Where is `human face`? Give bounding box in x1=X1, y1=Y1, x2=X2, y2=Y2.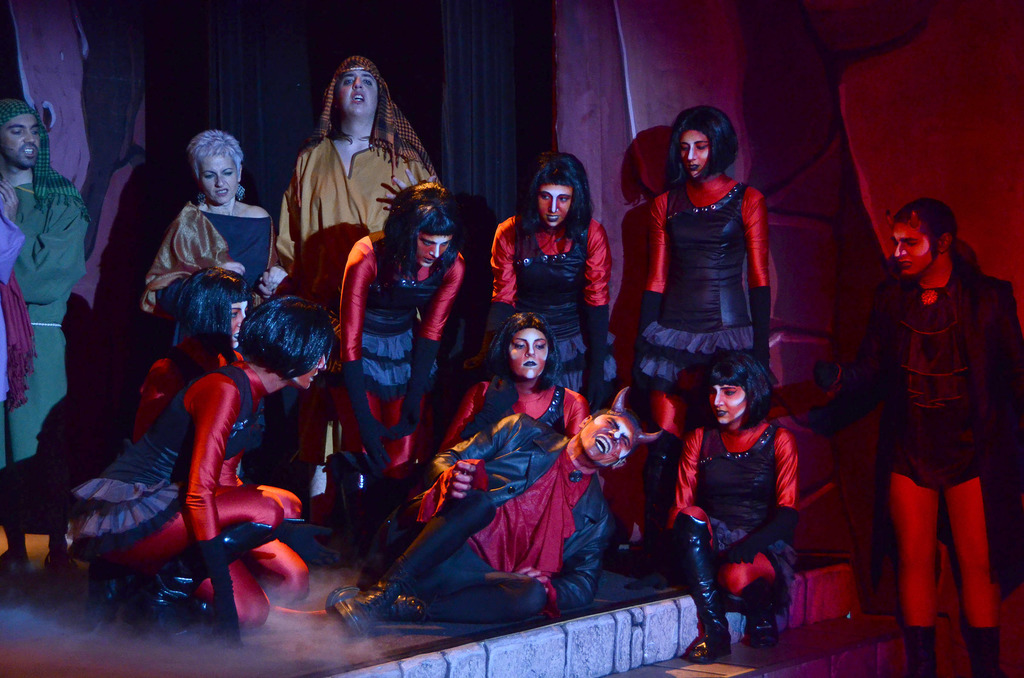
x1=420, y1=232, x2=450, y2=266.
